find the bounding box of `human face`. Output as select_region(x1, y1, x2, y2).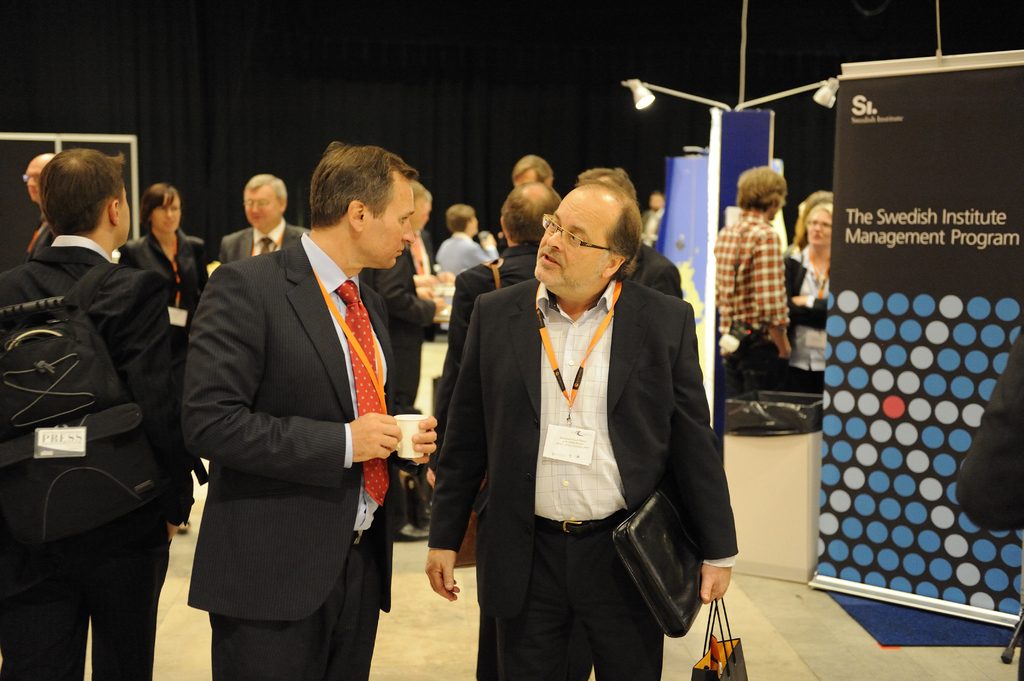
select_region(512, 164, 538, 188).
